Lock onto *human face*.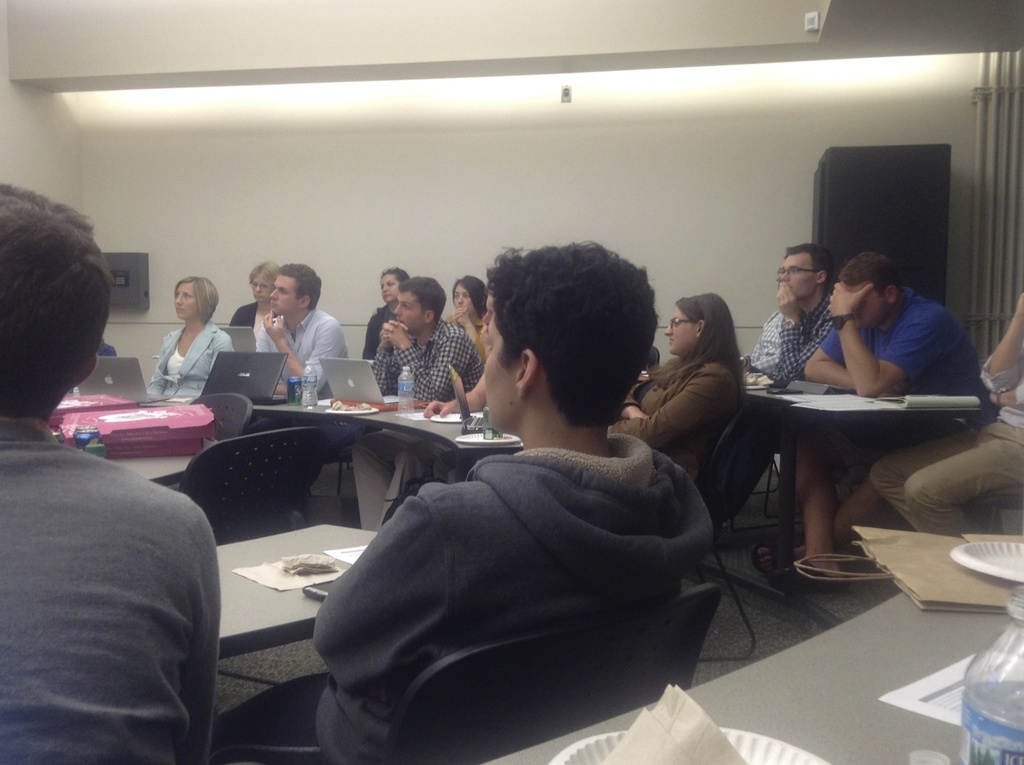
Locked: region(777, 255, 817, 299).
